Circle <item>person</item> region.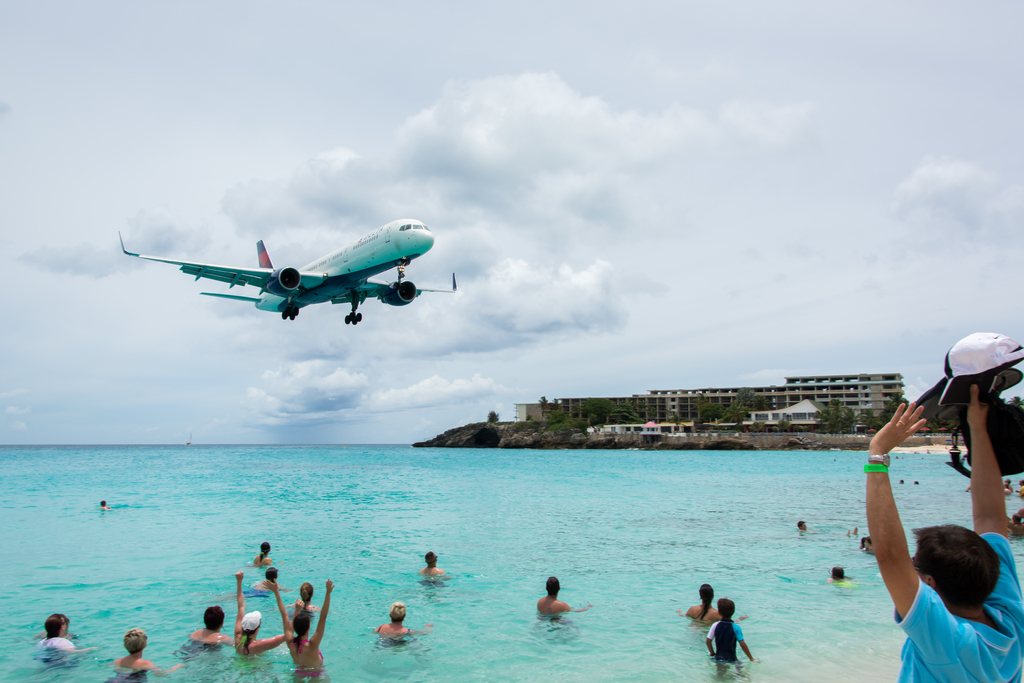
Region: (x1=36, y1=611, x2=75, y2=663).
